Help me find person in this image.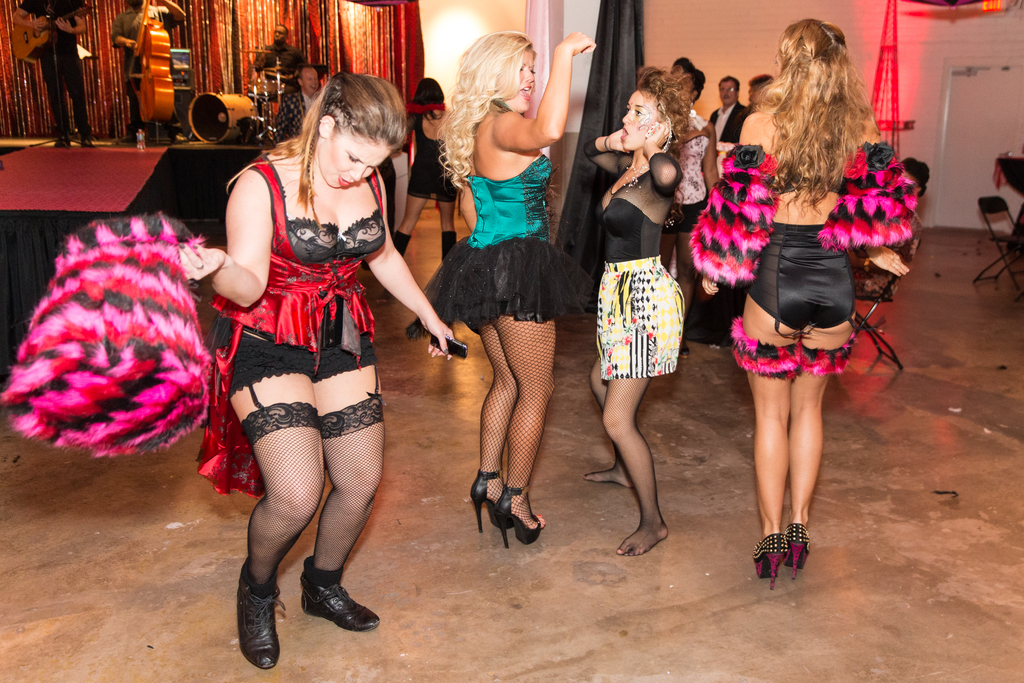
Found it: 191,42,413,673.
